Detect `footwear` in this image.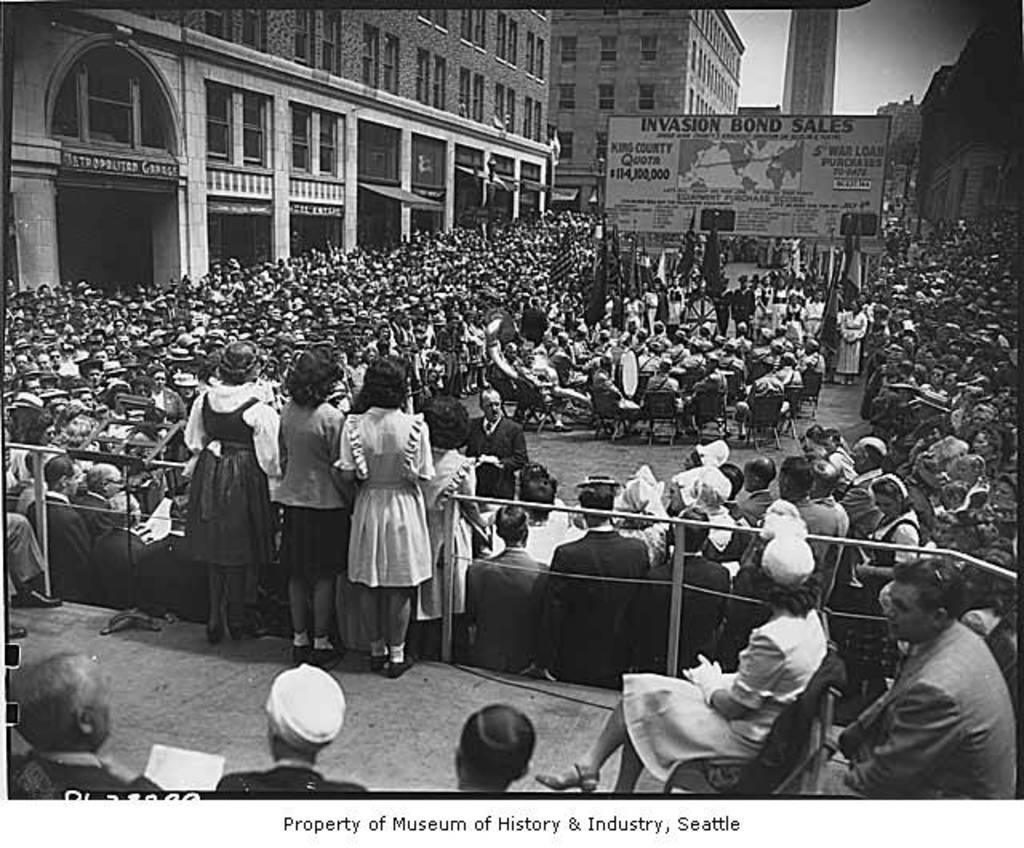
Detection: [x1=291, y1=643, x2=310, y2=666].
